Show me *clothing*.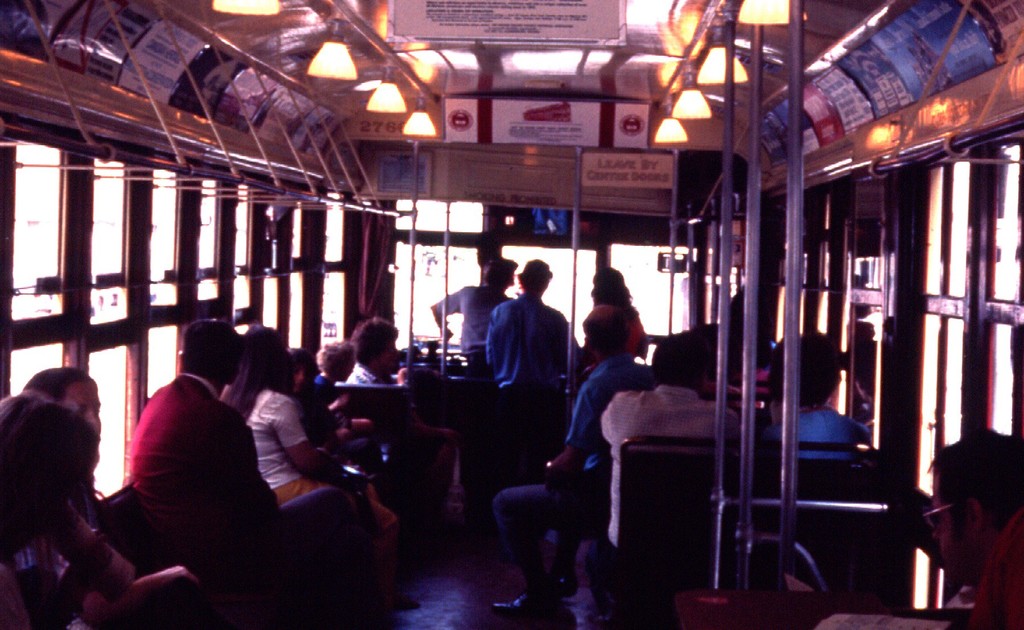
*clothing* is here: x1=0, y1=540, x2=104, y2=629.
